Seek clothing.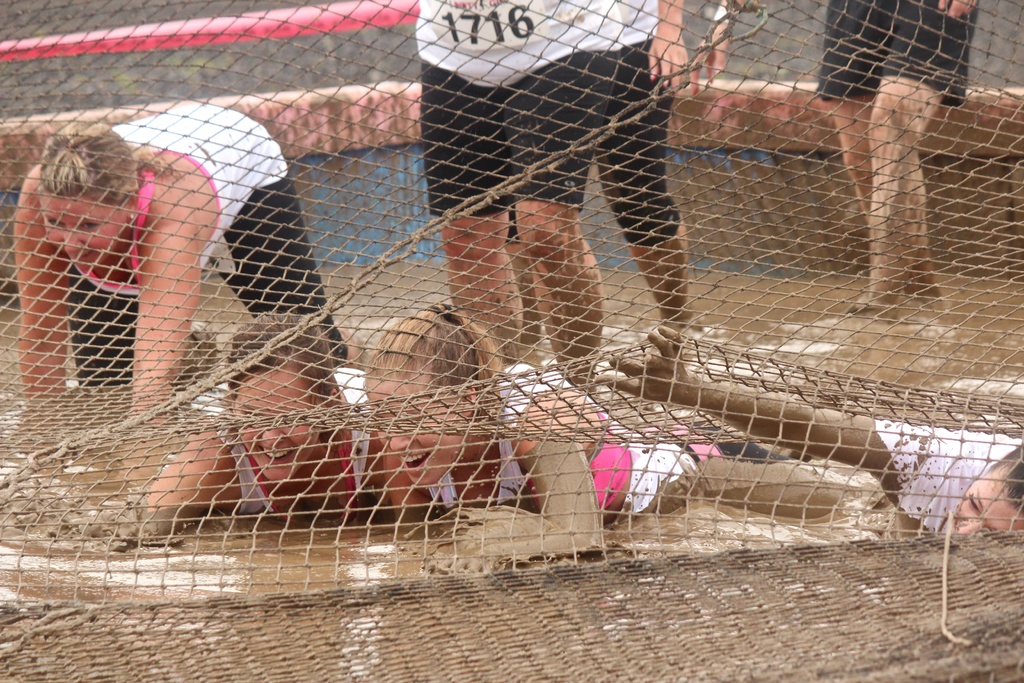
region(504, 0, 678, 248).
